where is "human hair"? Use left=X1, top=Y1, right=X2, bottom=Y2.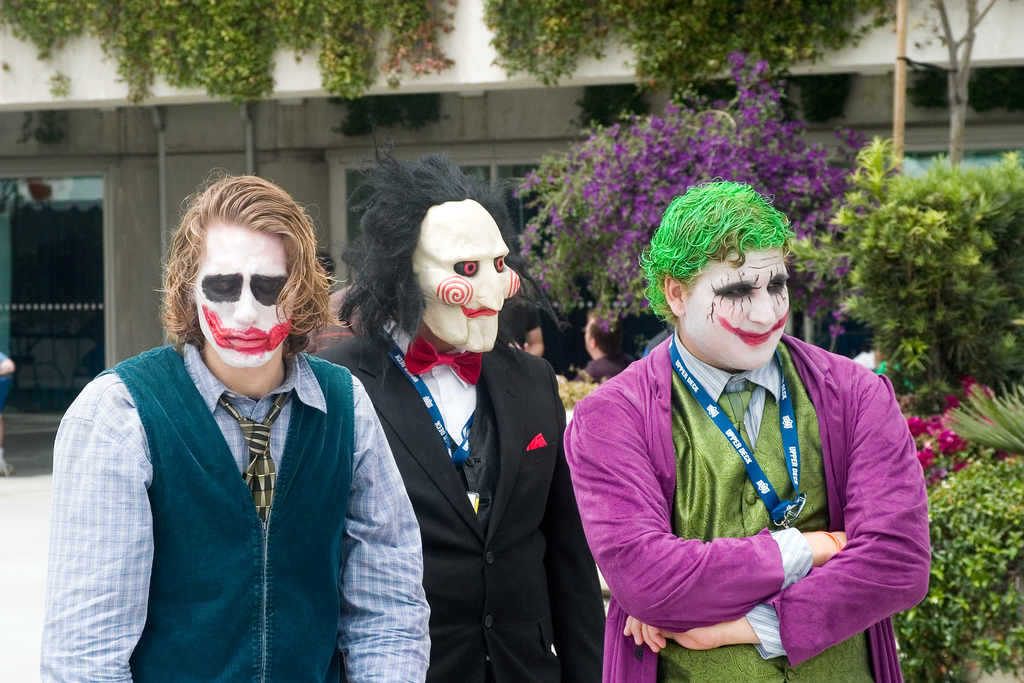
left=335, top=117, right=535, bottom=387.
